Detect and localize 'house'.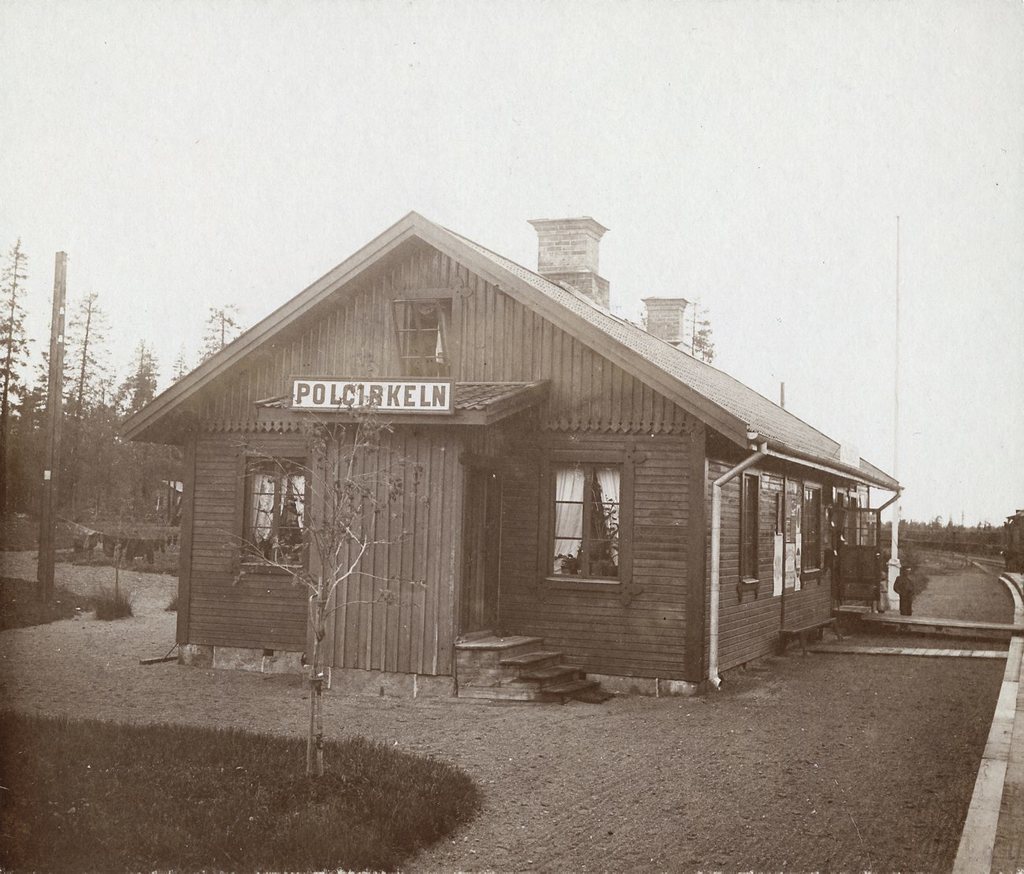
Localized at 113, 197, 903, 700.
